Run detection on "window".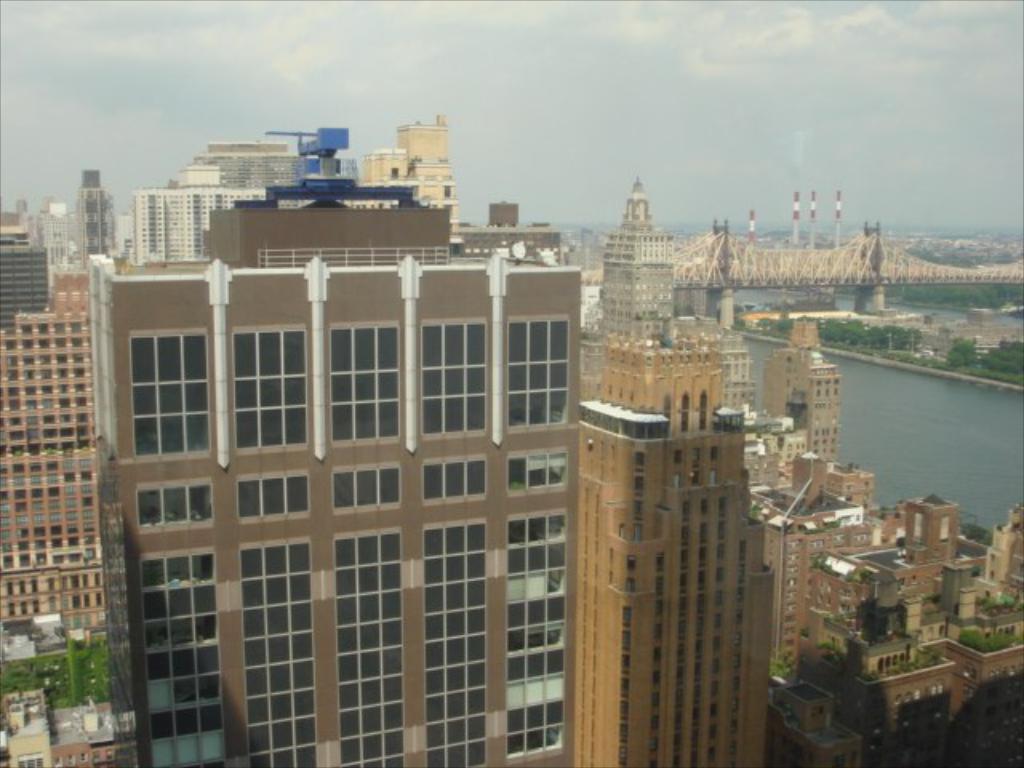
Result: [134, 328, 214, 462].
